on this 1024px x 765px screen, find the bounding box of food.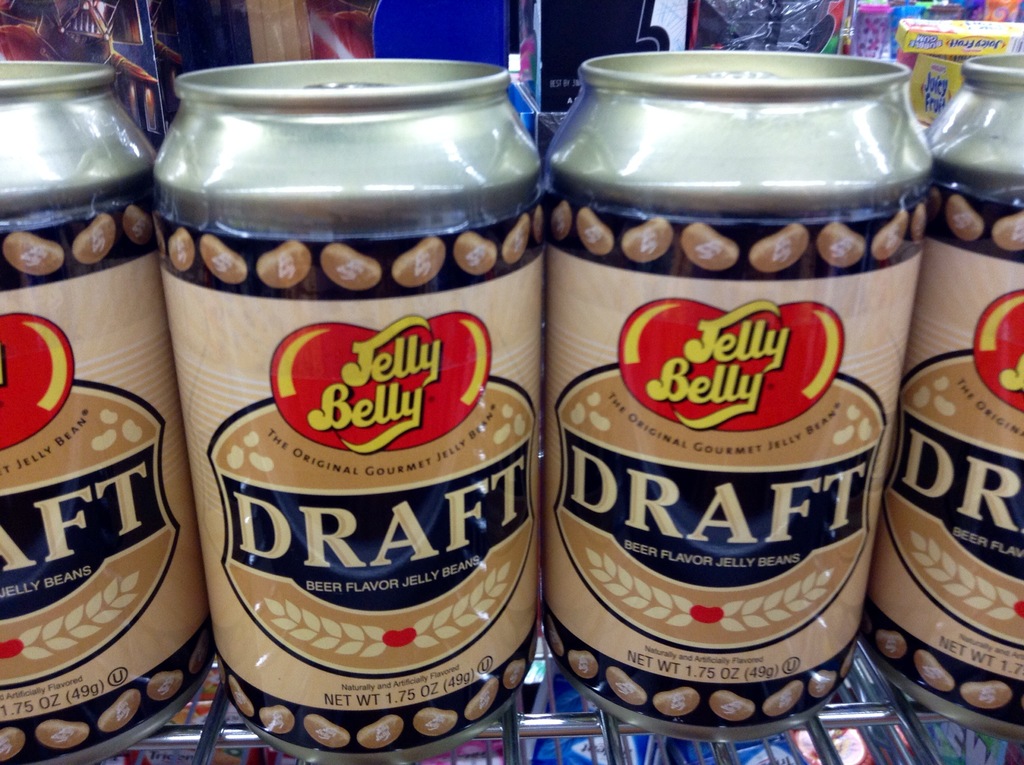
Bounding box: bbox=[545, 616, 563, 659].
